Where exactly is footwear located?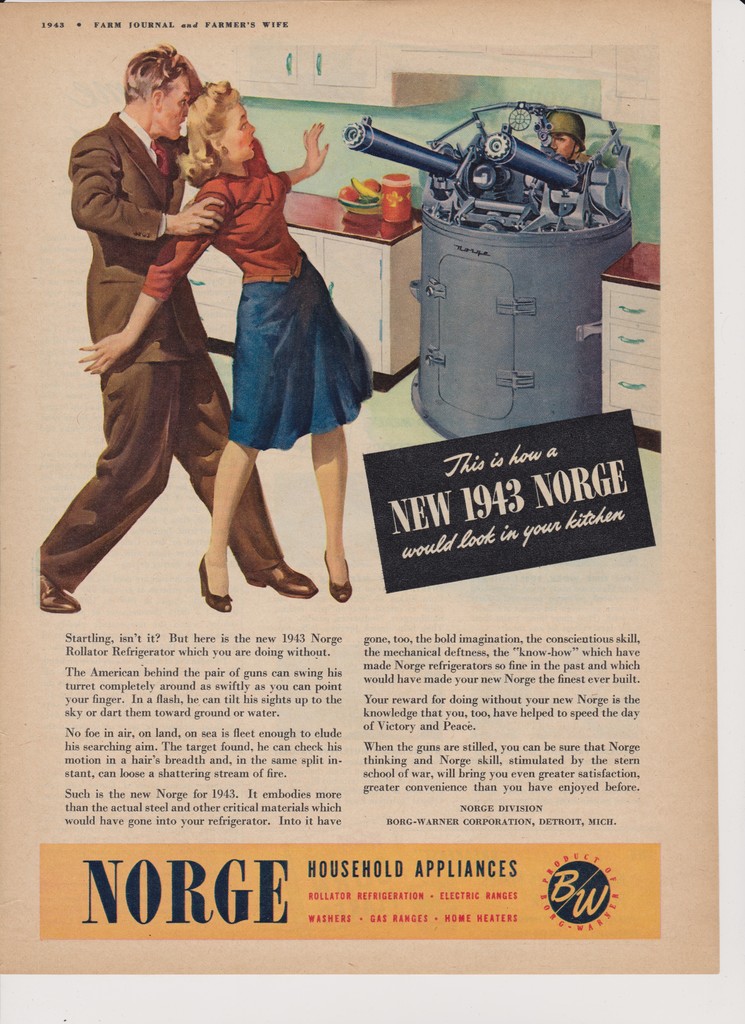
Its bounding box is (247,560,316,600).
